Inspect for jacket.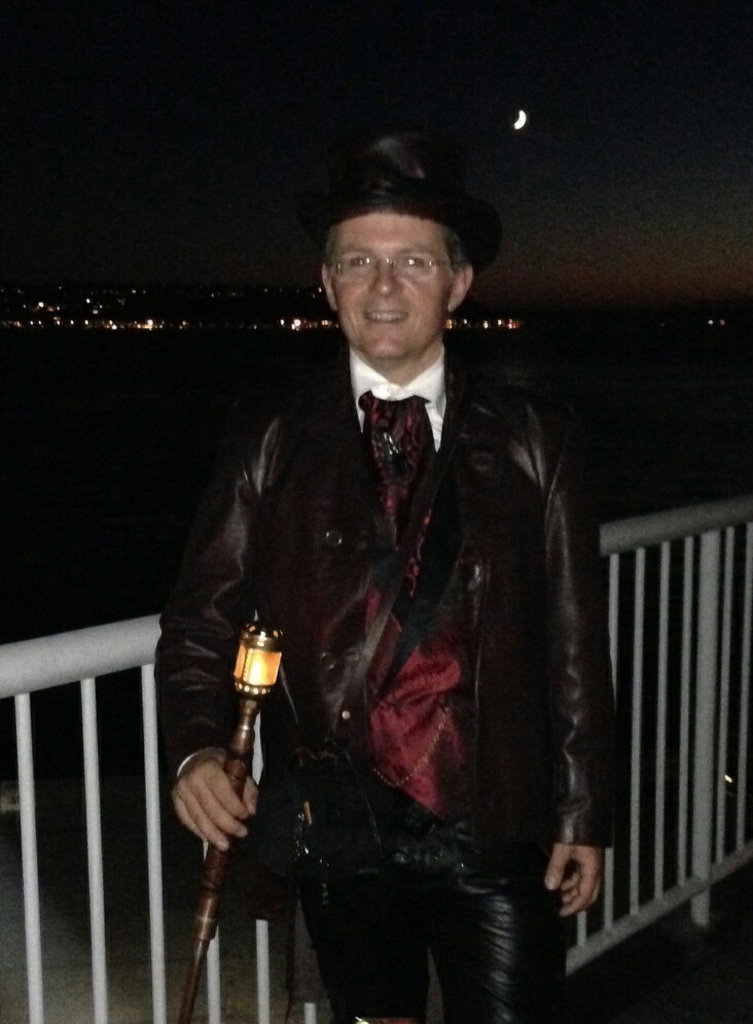
Inspection: 181, 247, 603, 884.
